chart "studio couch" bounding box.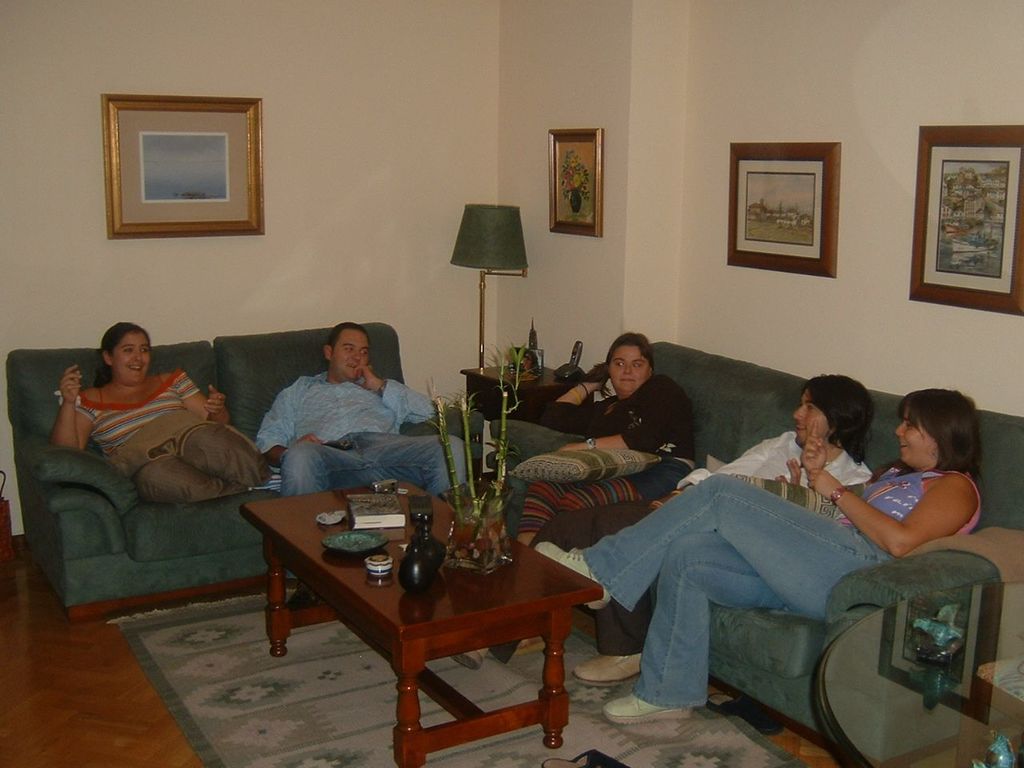
Charted: (left=490, top=330, right=1023, bottom=767).
